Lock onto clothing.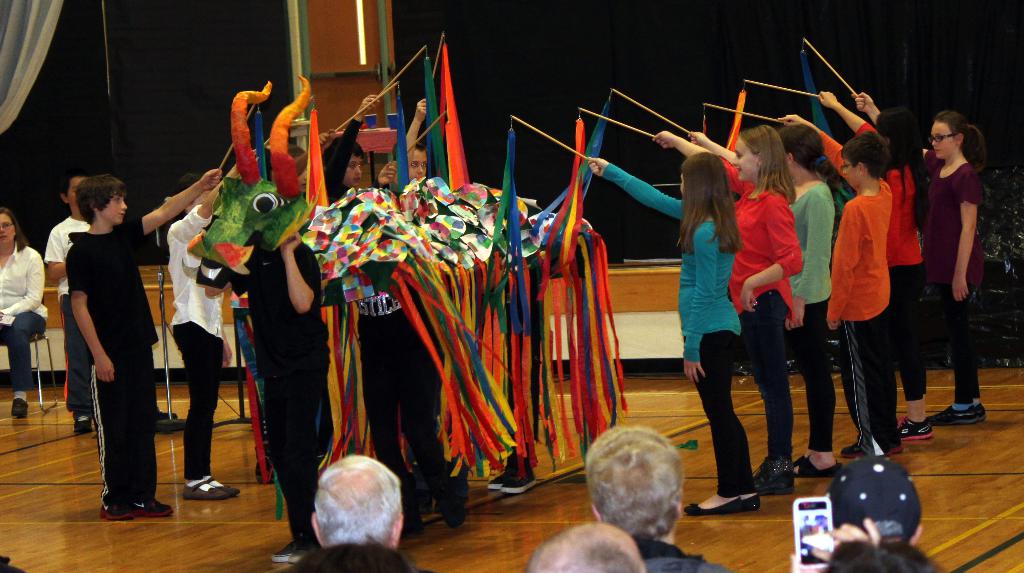
Locked: select_region(915, 147, 990, 403).
